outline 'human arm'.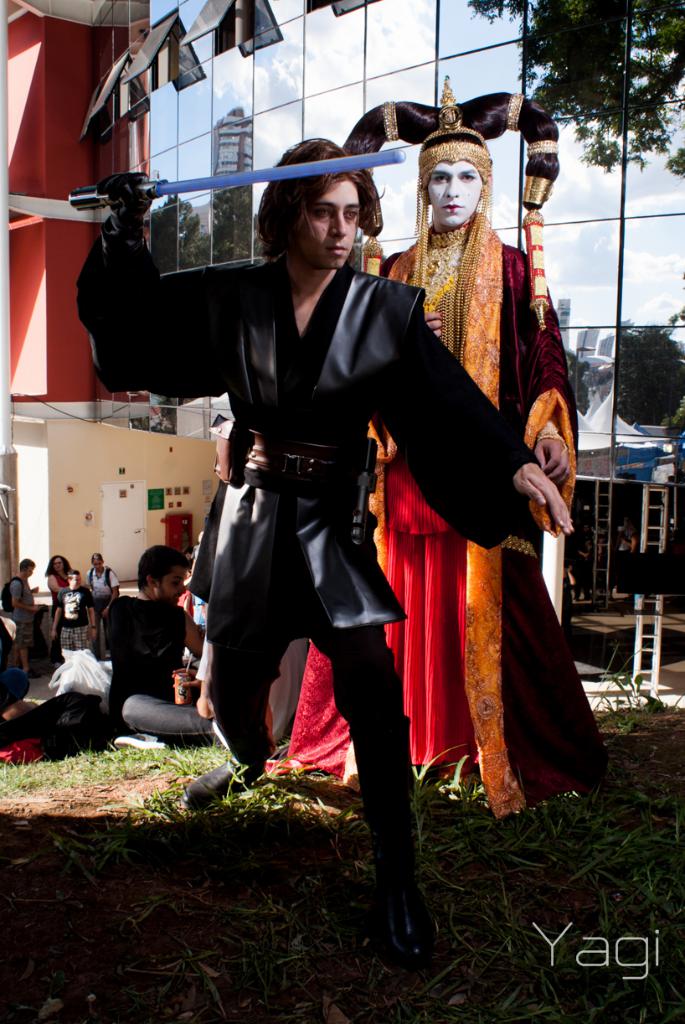
Outline: 83 583 99 640.
